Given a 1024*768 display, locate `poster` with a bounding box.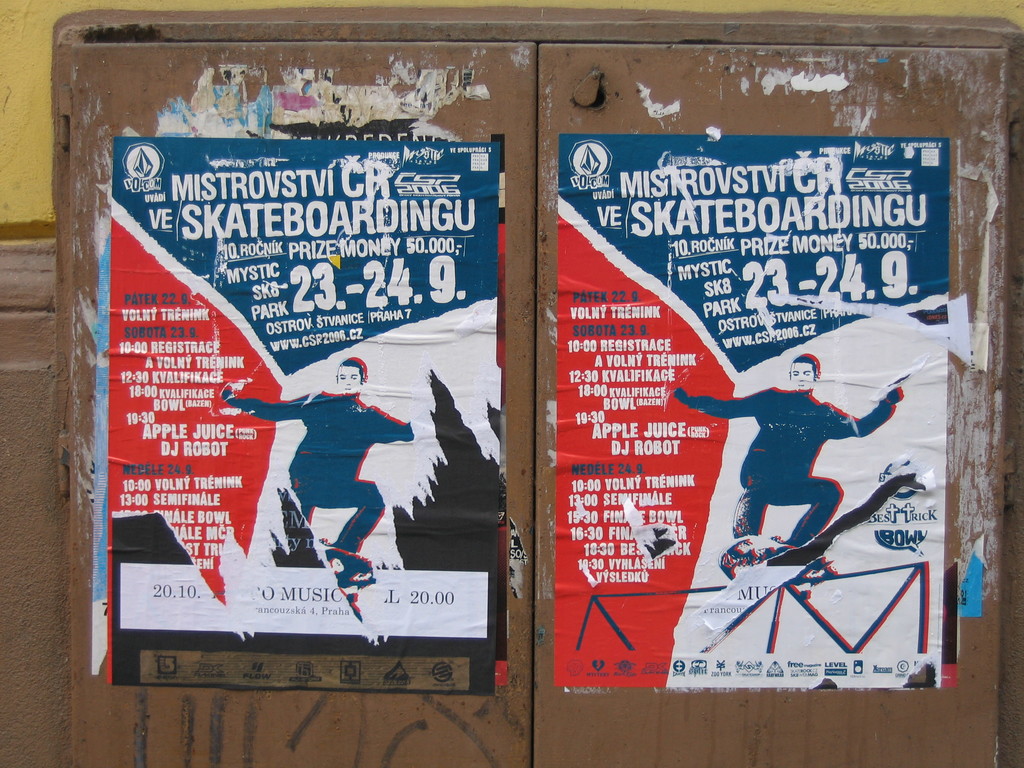
Located: crop(552, 134, 957, 690).
